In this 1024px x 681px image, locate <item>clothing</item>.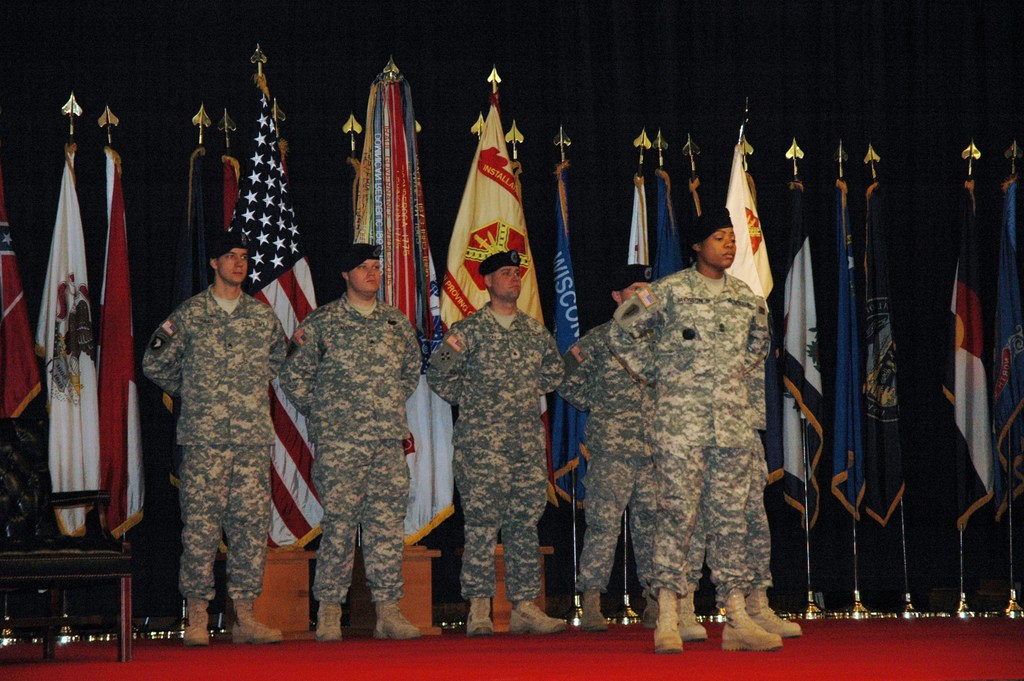
Bounding box: locate(424, 304, 568, 598).
